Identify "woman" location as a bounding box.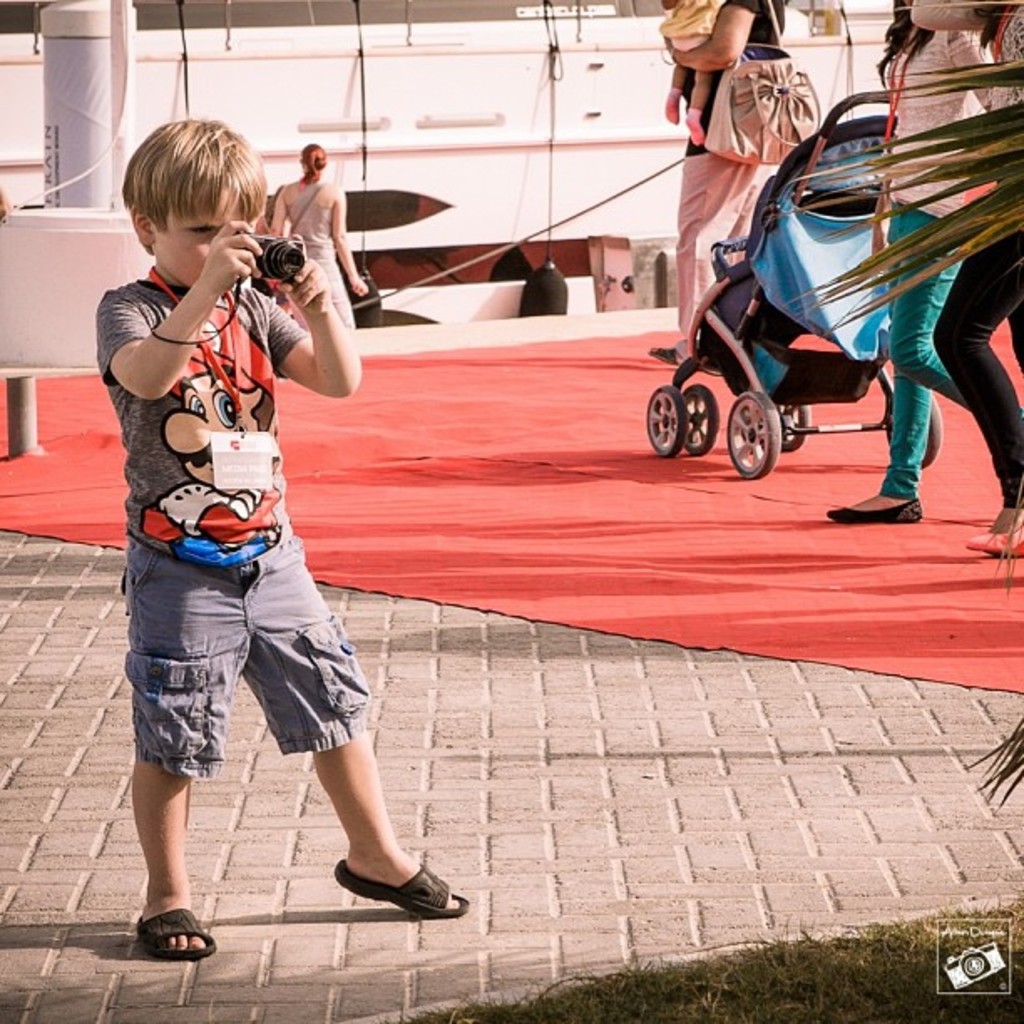
BBox(627, 0, 817, 376).
